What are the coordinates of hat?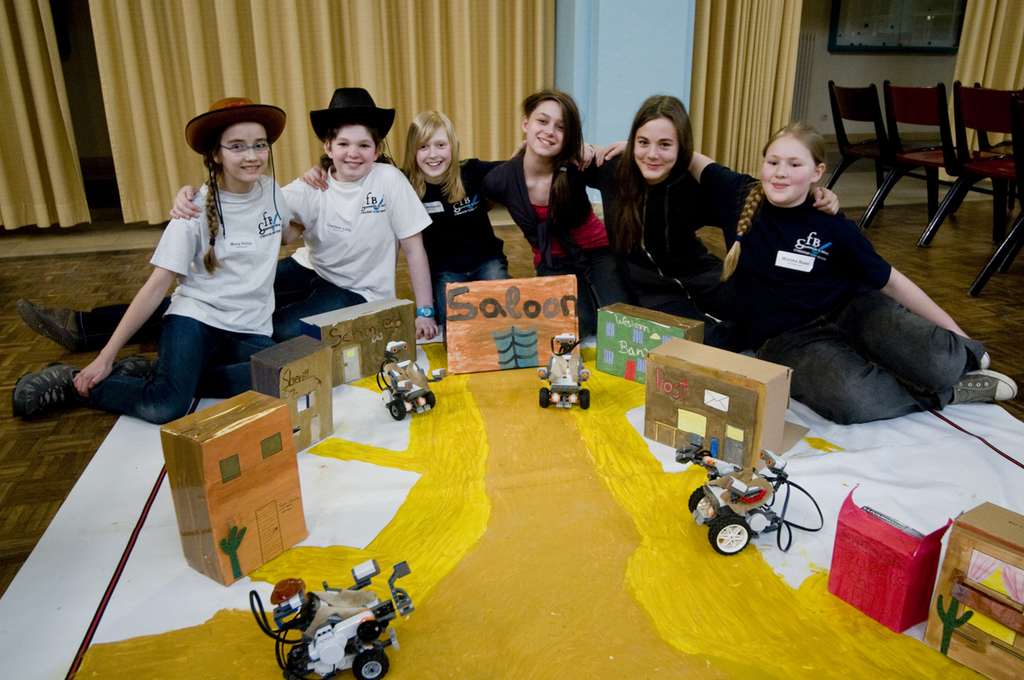
[x1=184, y1=96, x2=288, y2=160].
